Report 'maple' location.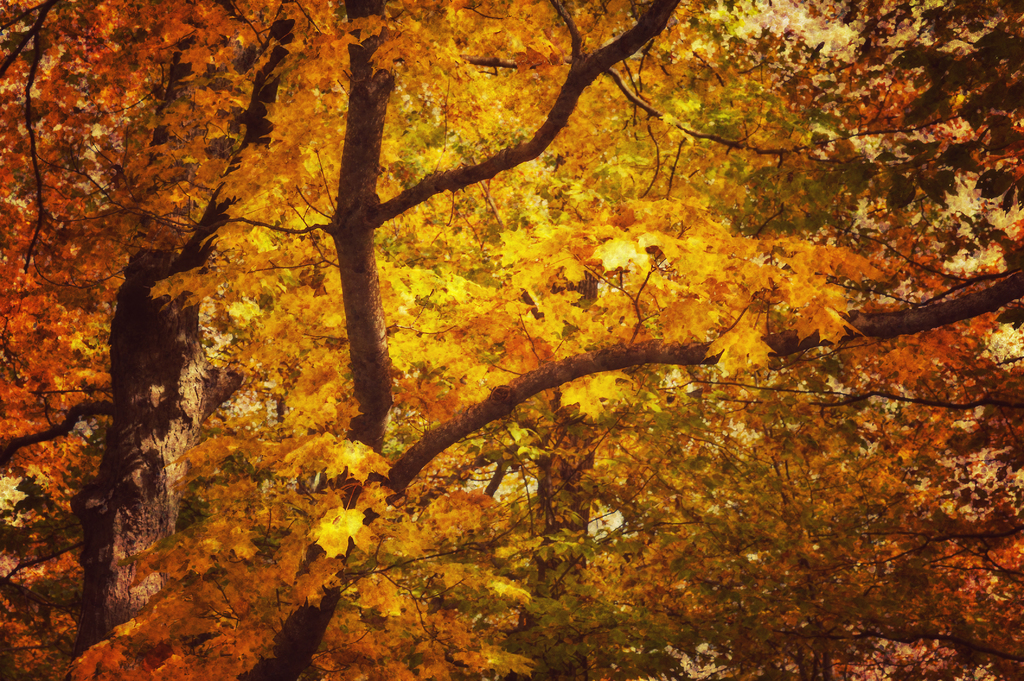
Report: <bbox>703, 322, 778, 381</bbox>.
